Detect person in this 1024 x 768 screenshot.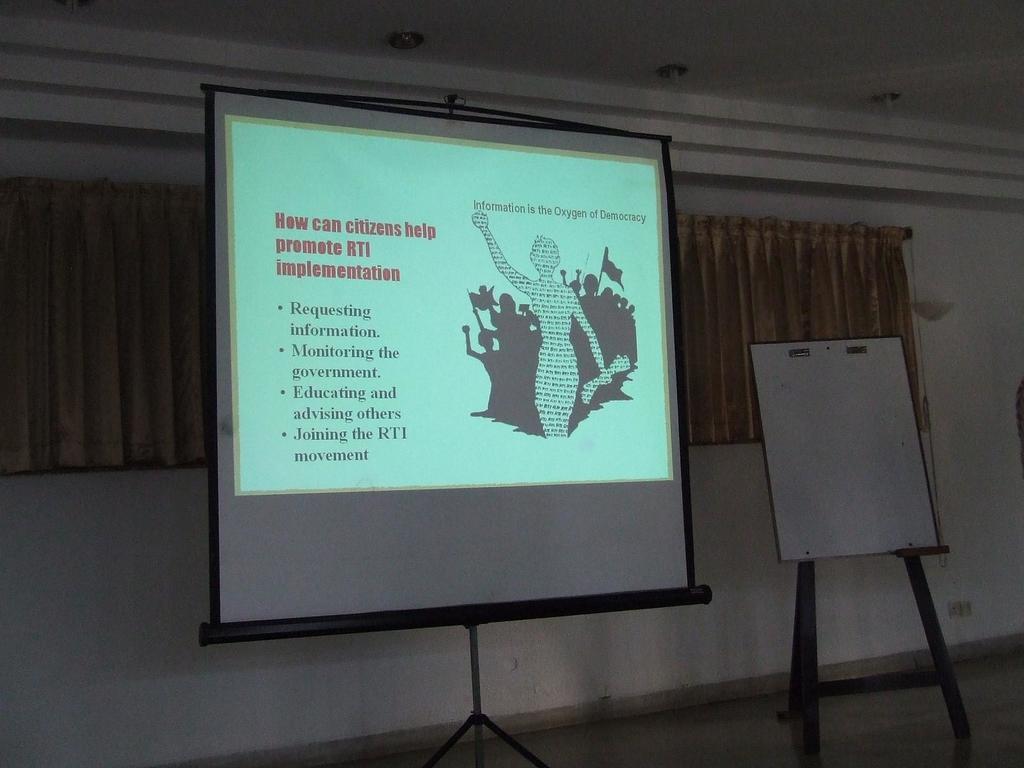
Detection: (left=470, top=204, right=625, bottom=440).
